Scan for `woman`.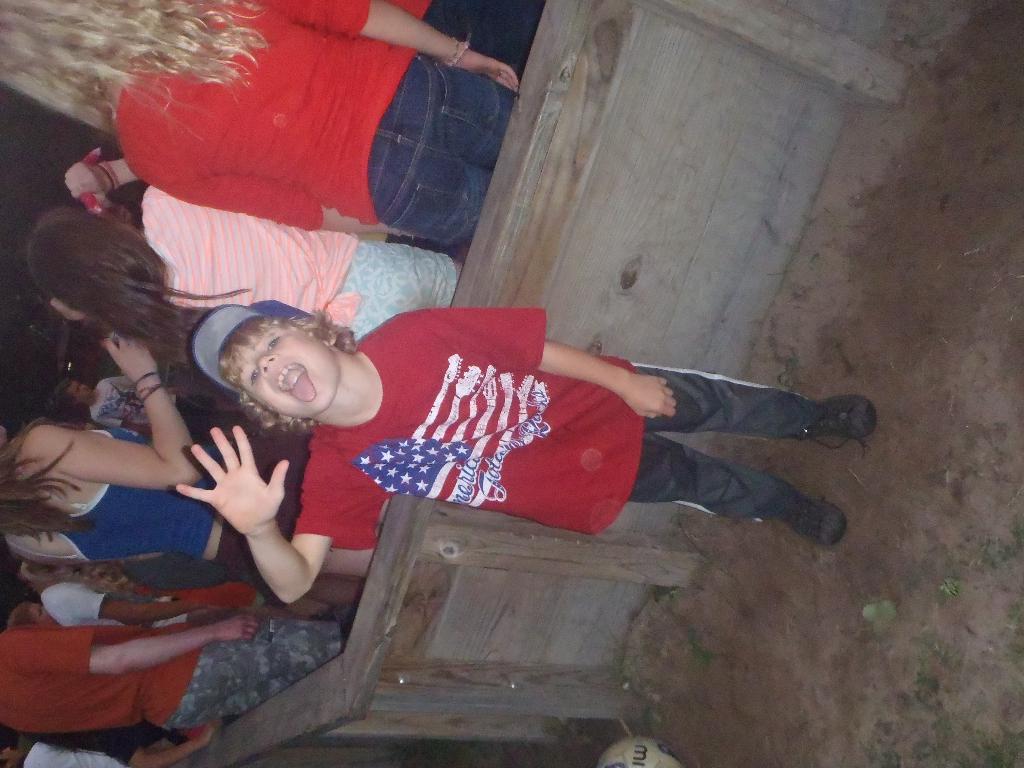
Scan result: x1=26, y1=147, x2=461, y2=342.
